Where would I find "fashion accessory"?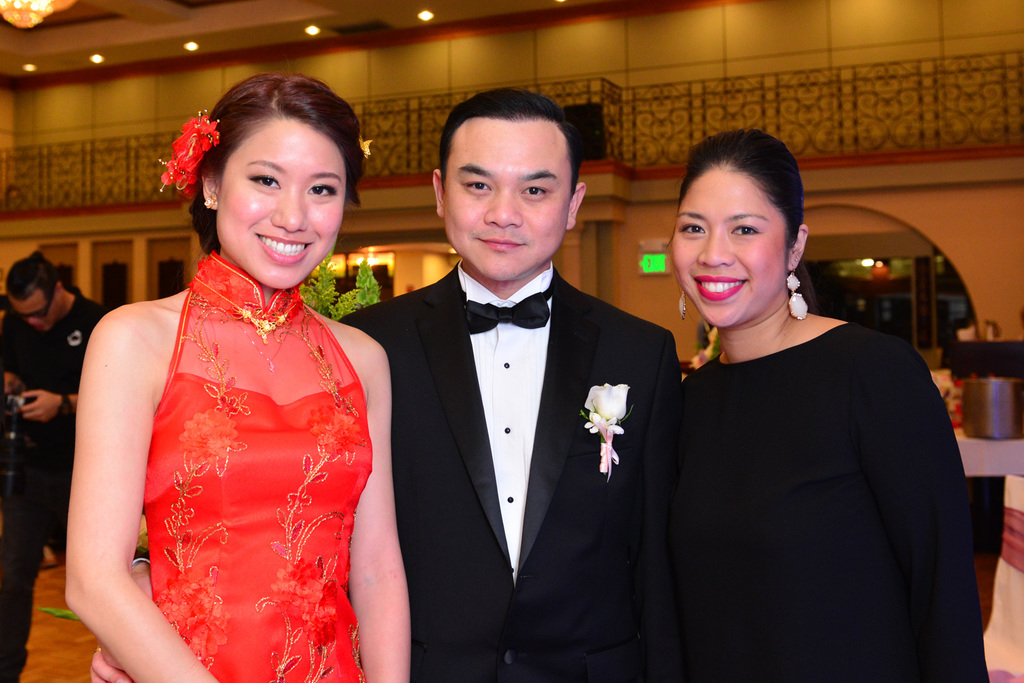
At <bbox>358, 135, 374, 161</bbox>.
